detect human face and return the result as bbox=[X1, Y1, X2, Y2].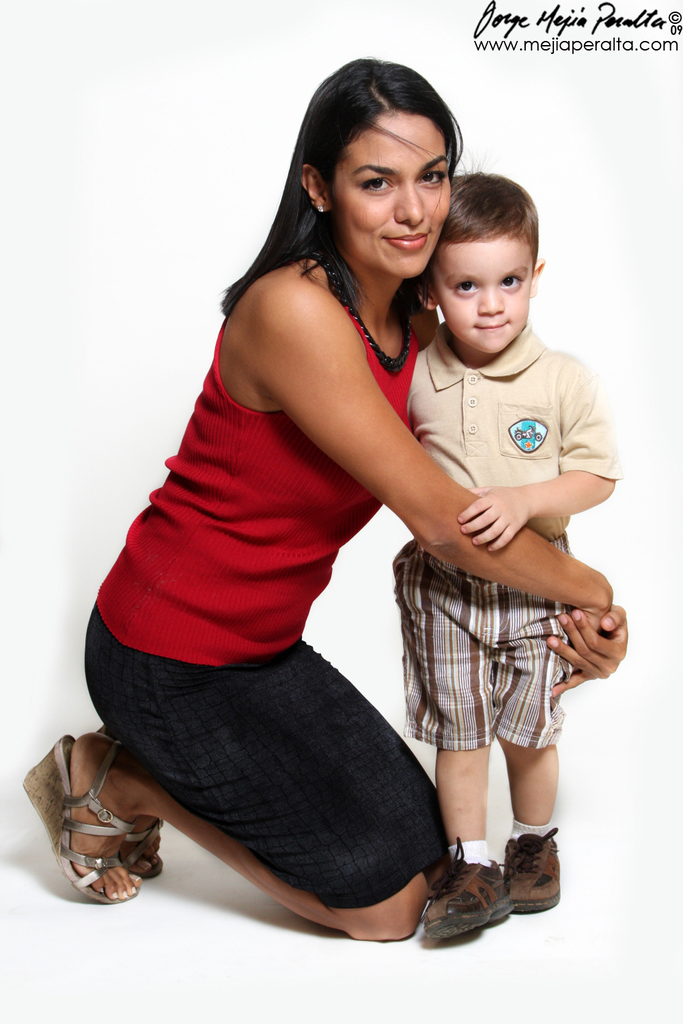
bbox=[331, 114, 456, 283].
